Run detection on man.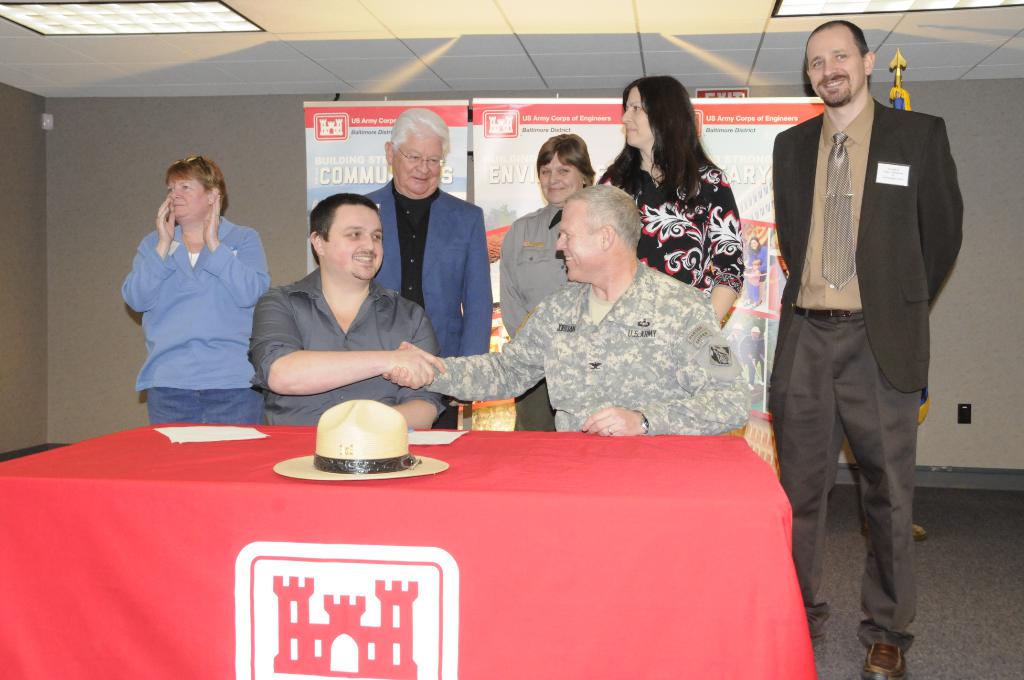
Result: {"x1": 762, "y1": 4, "x2": 968, "y2": 650}.
